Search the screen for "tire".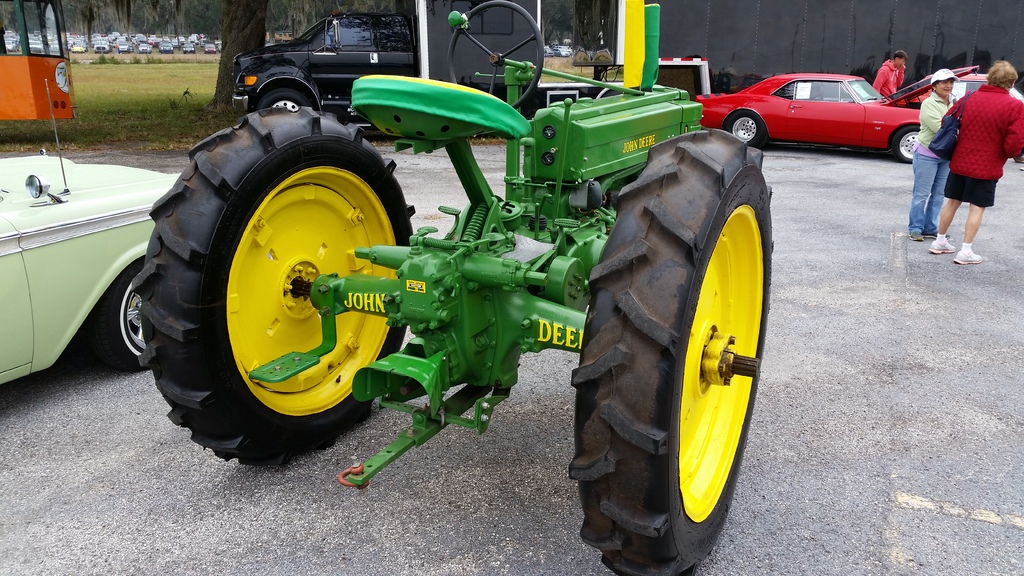
Found at <box>86,264,157,376</box>.
